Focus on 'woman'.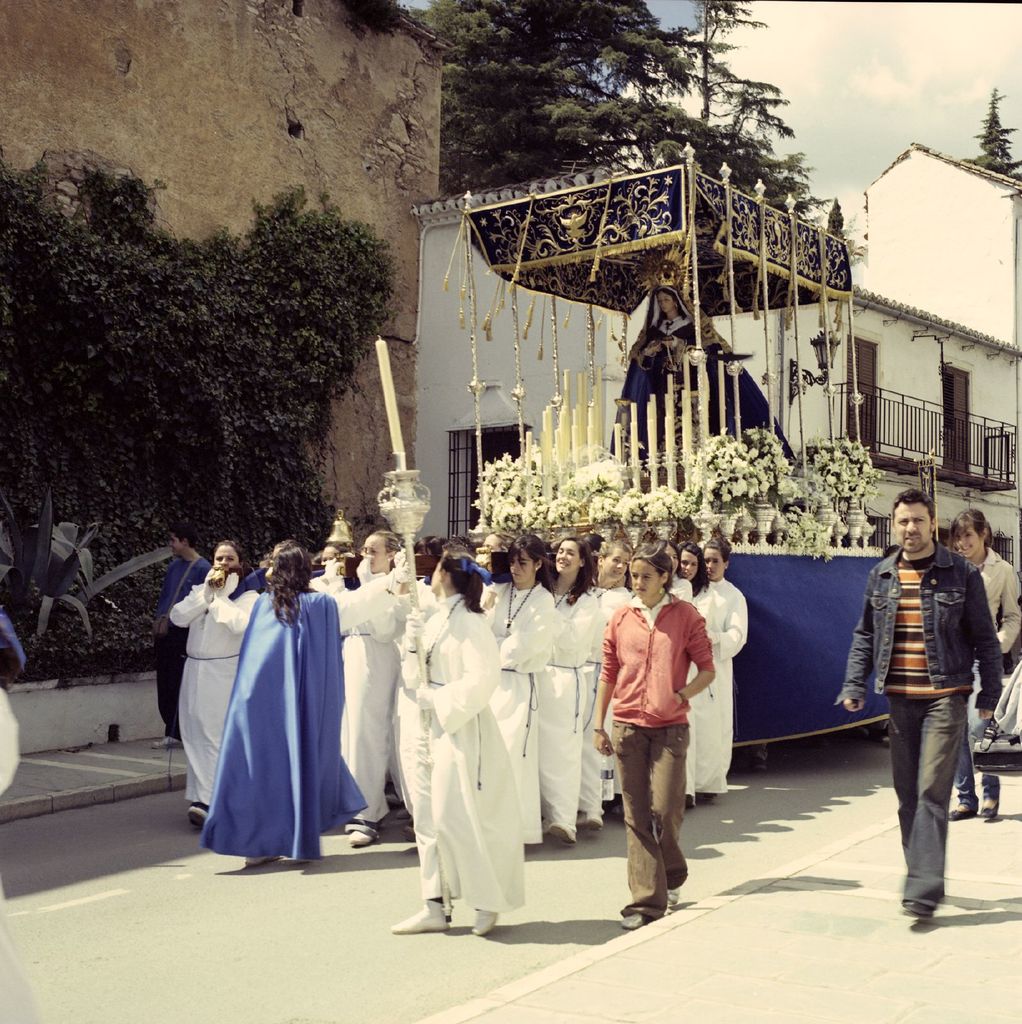
Focused at 682,540,752,805.
